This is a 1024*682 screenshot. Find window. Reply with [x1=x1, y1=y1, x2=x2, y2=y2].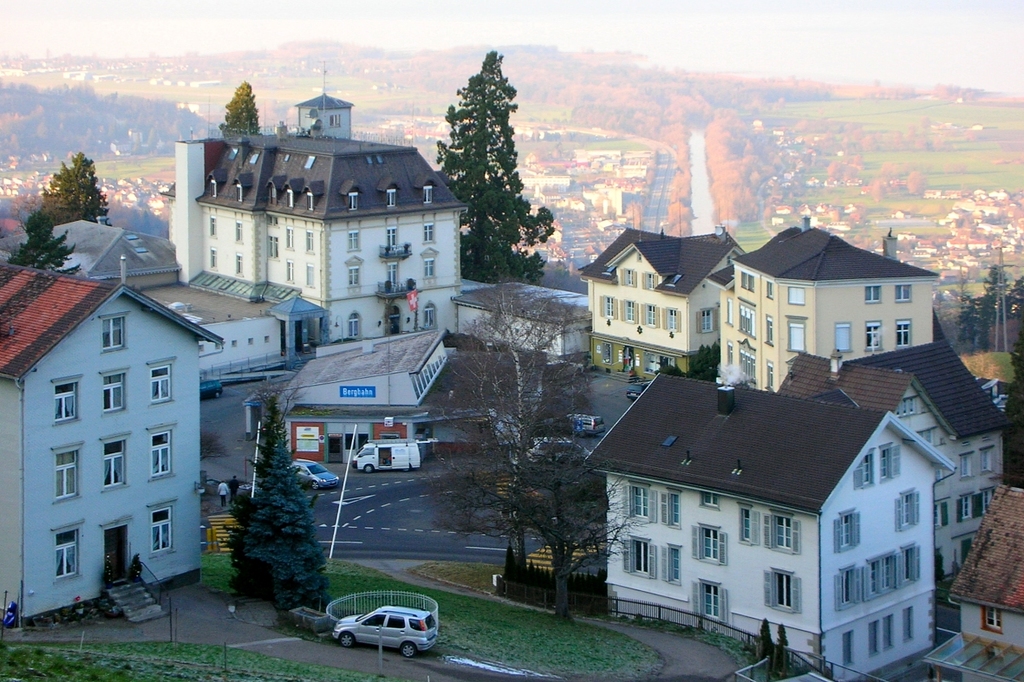
[x1=736, y1=348, x2=758, y2=382].
